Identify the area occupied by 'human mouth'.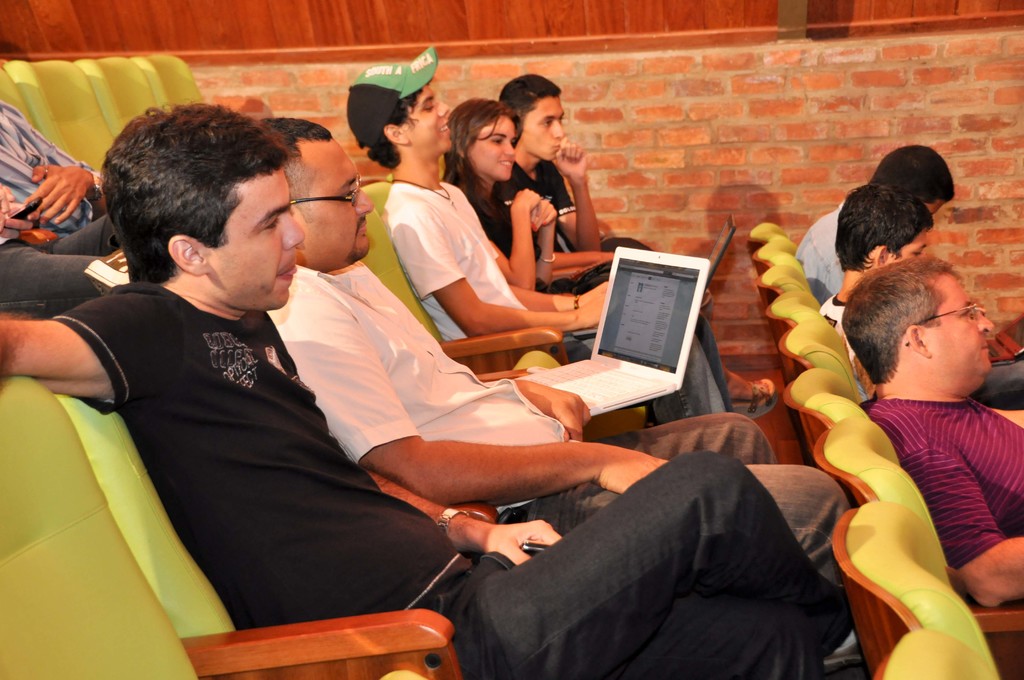
Area: bbox=[270, 259, 303, 286].
